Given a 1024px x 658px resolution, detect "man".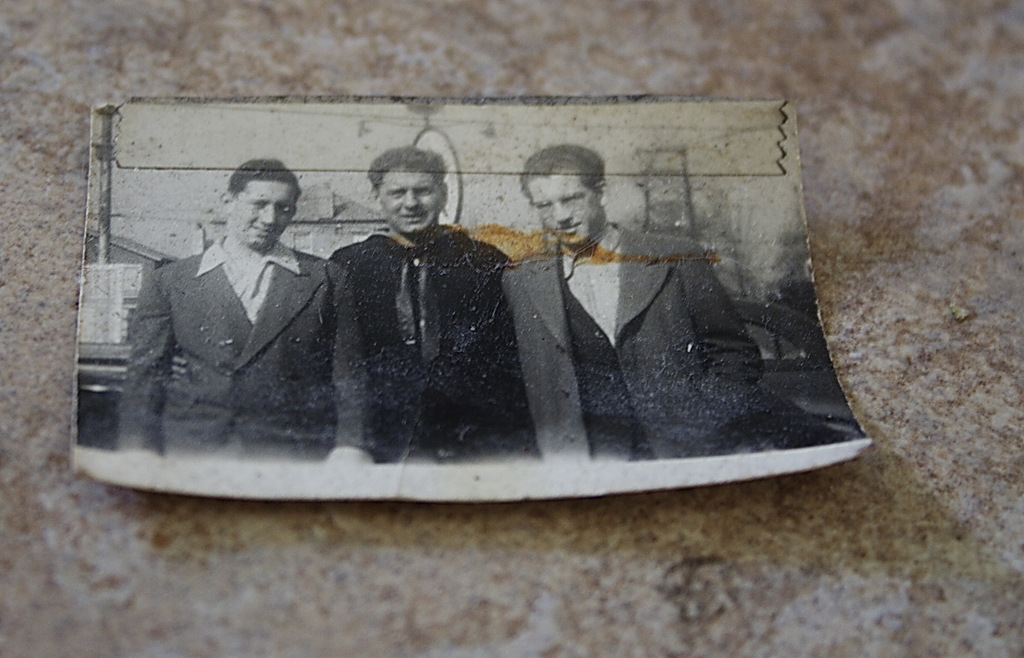
[left=500, top=144, right=776, bottom=468].
